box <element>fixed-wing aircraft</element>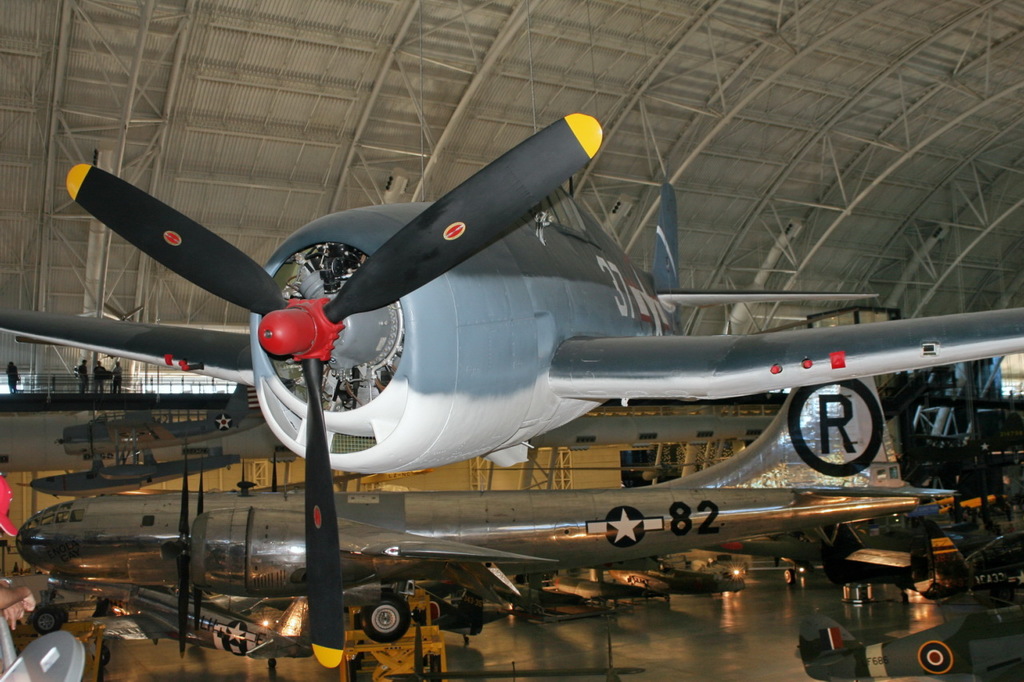
pyautogui.locateOnScreen(0, 611, 87, 681)
